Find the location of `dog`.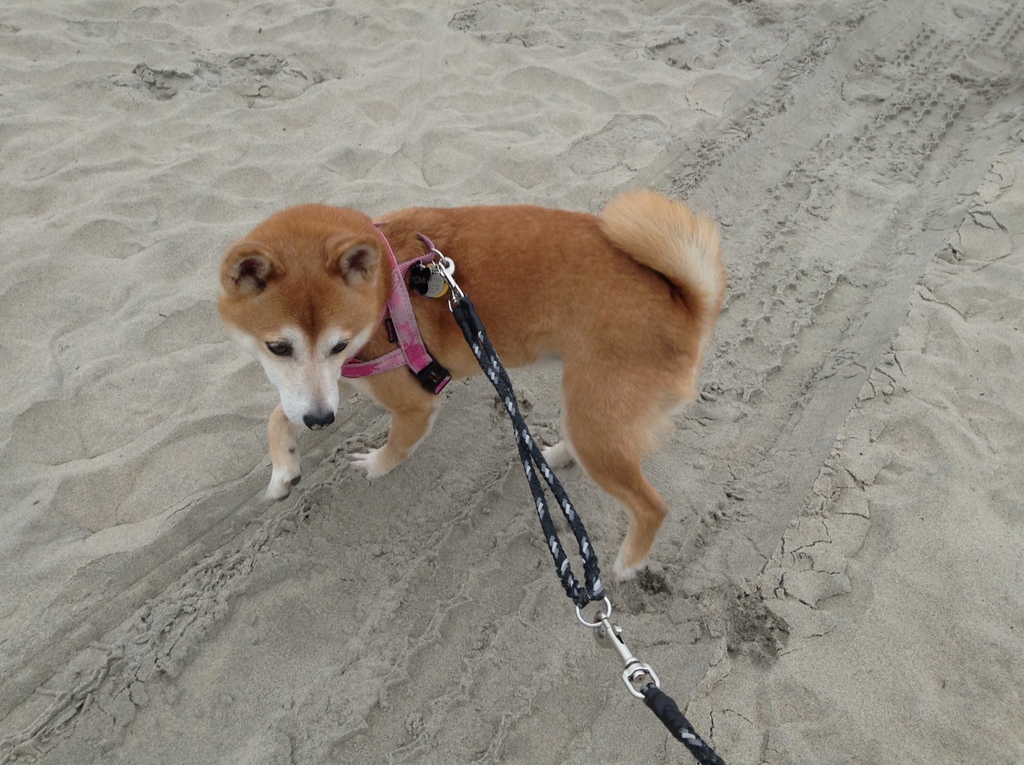
Location: <box>214,186,727,583</box>.
